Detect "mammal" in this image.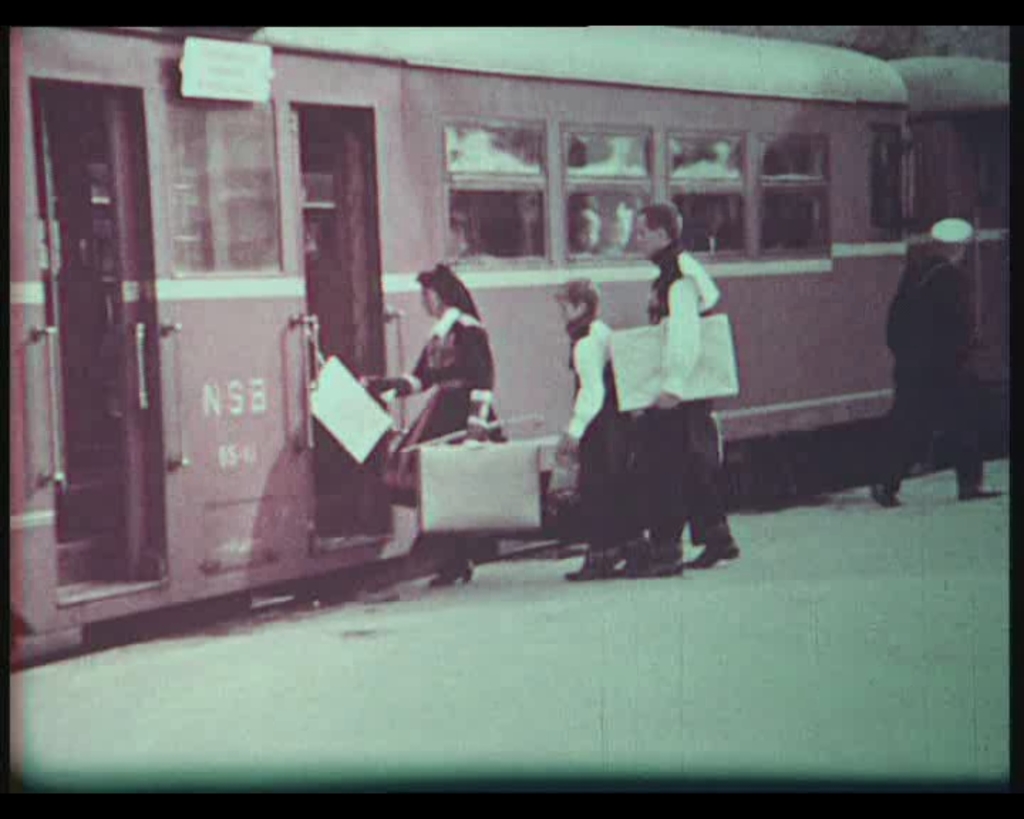
Detection: l=384, t=257, r=512, b=590.
